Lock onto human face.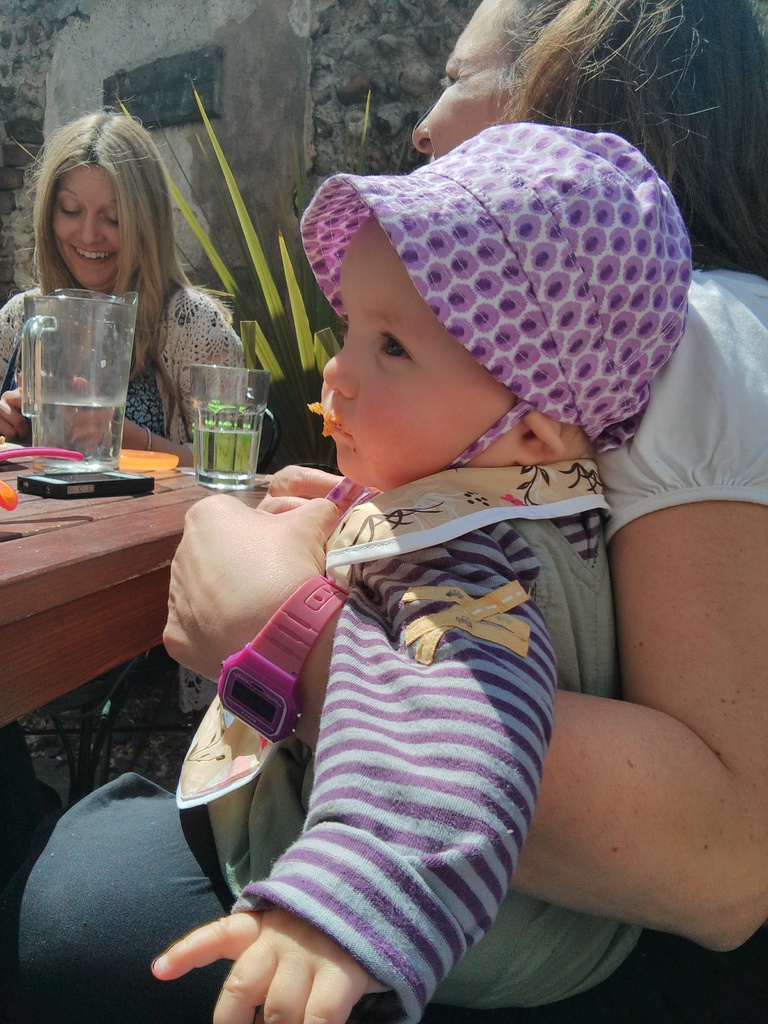
Locked: BBox(406, 0, 527, 153).
